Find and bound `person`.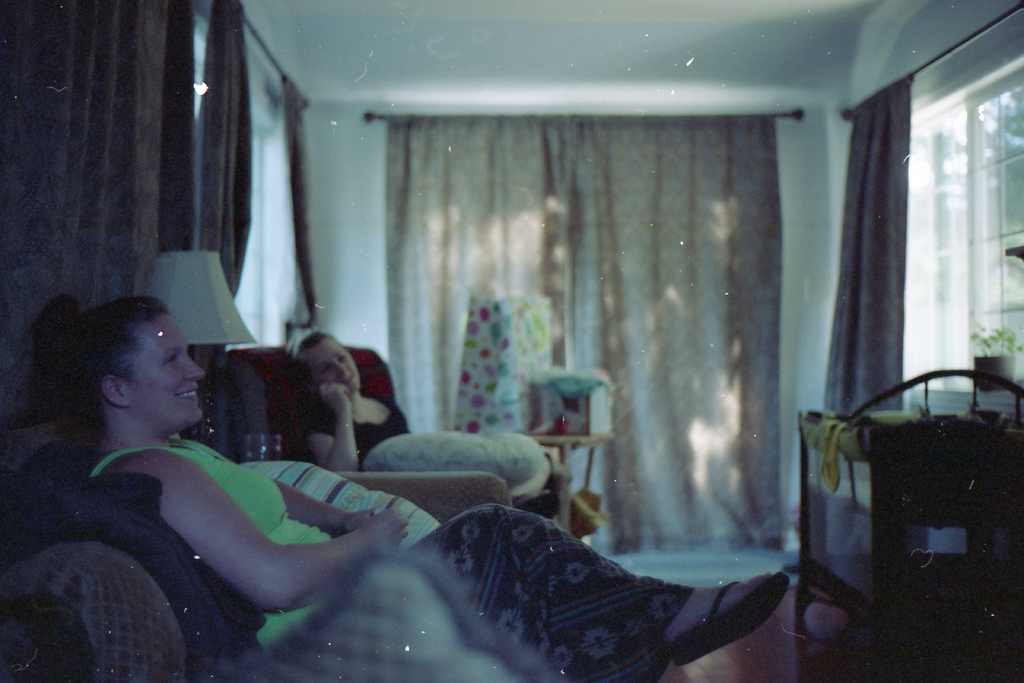
Bound: x1=285, y1=327, x2=616, y2=535.
